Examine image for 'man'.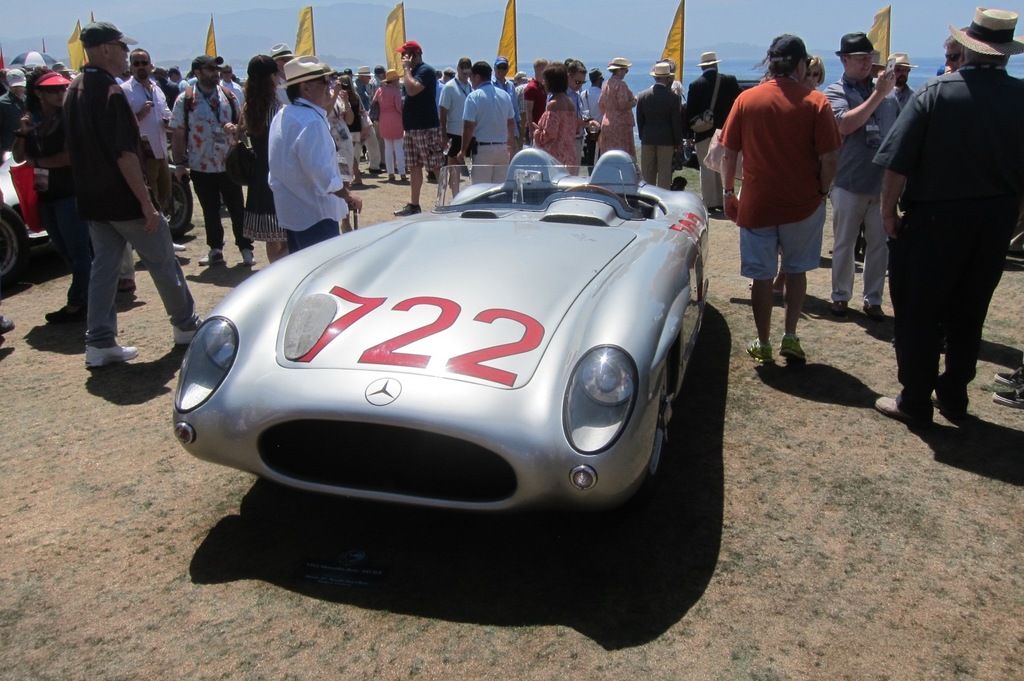
Examination result: (438, 55, 469, 195).
